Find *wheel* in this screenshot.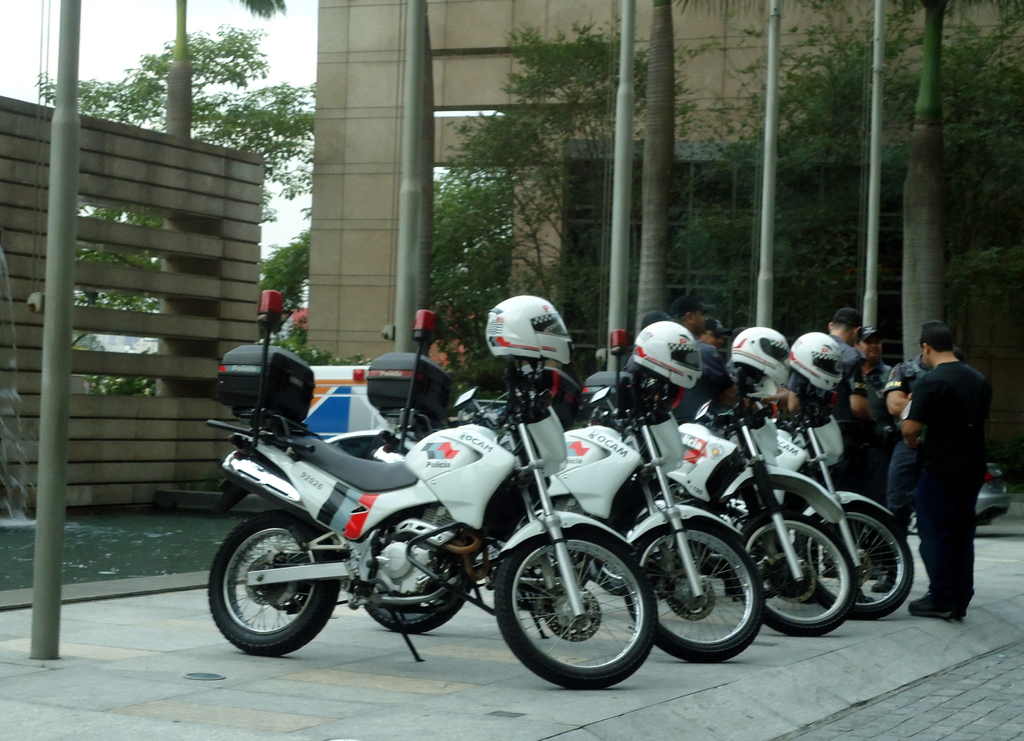
The bounding box for *wheel* is bbox=(739, 510, 858, 640).
